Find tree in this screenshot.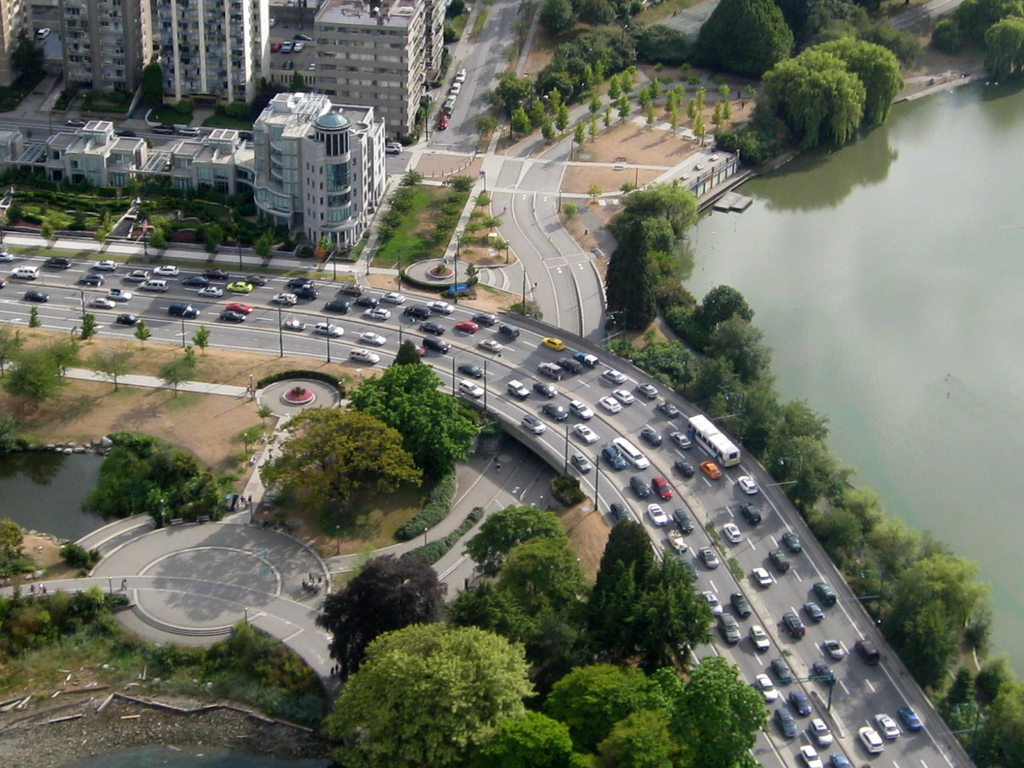
The bounding box for tree is 0, 516, 22, 568.
